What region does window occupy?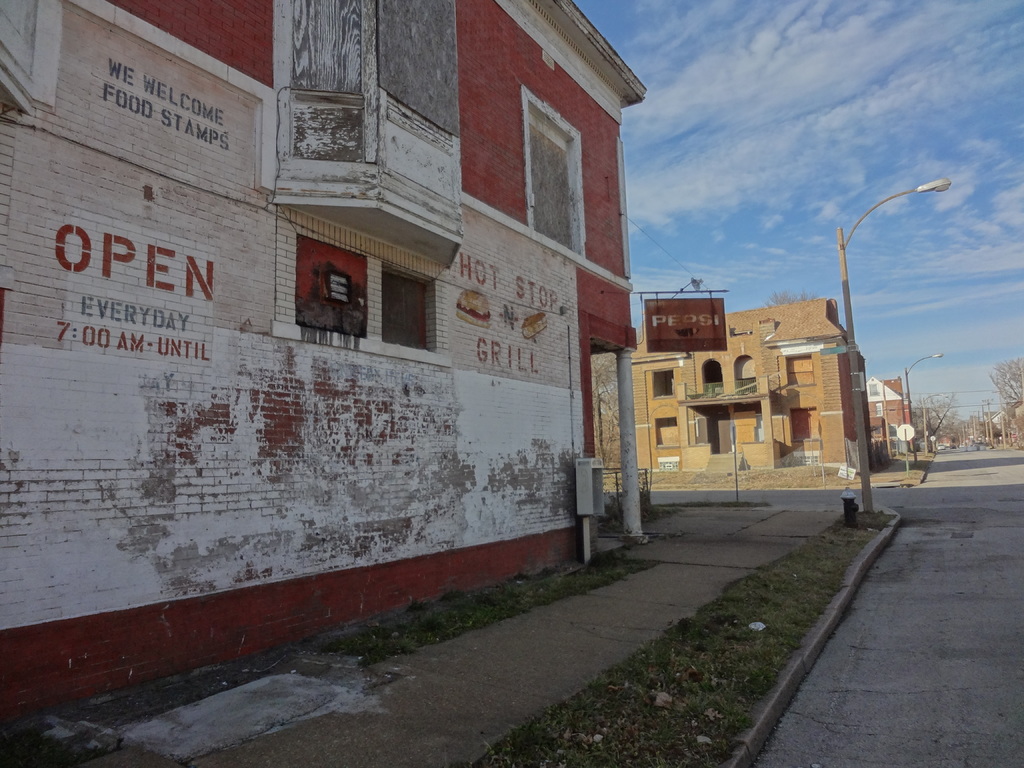
735, 357, 758, 381.
